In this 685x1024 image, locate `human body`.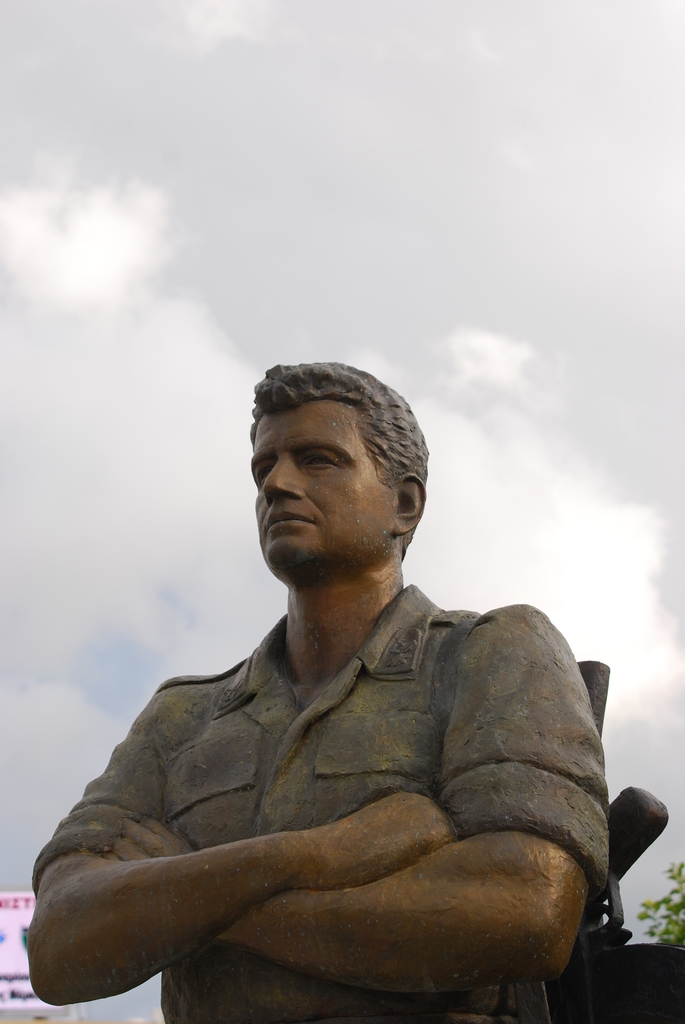
Bounding box: 47/368/617/1023.
